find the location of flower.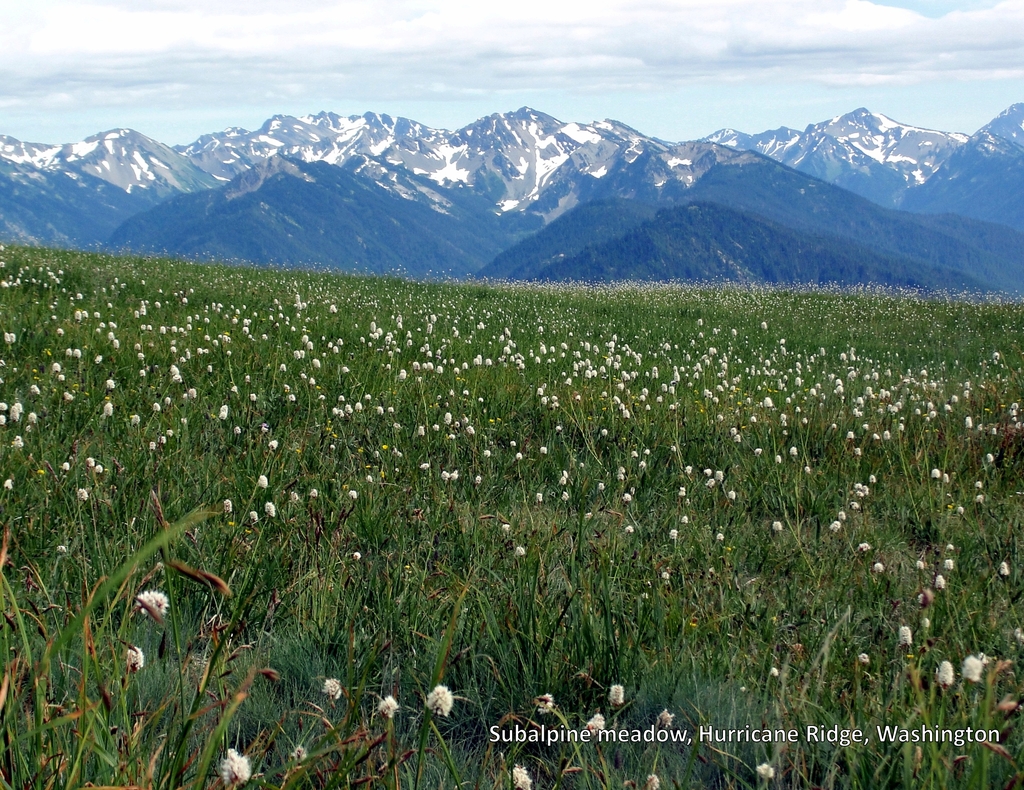
Location: (127, 645, 143, 671).
